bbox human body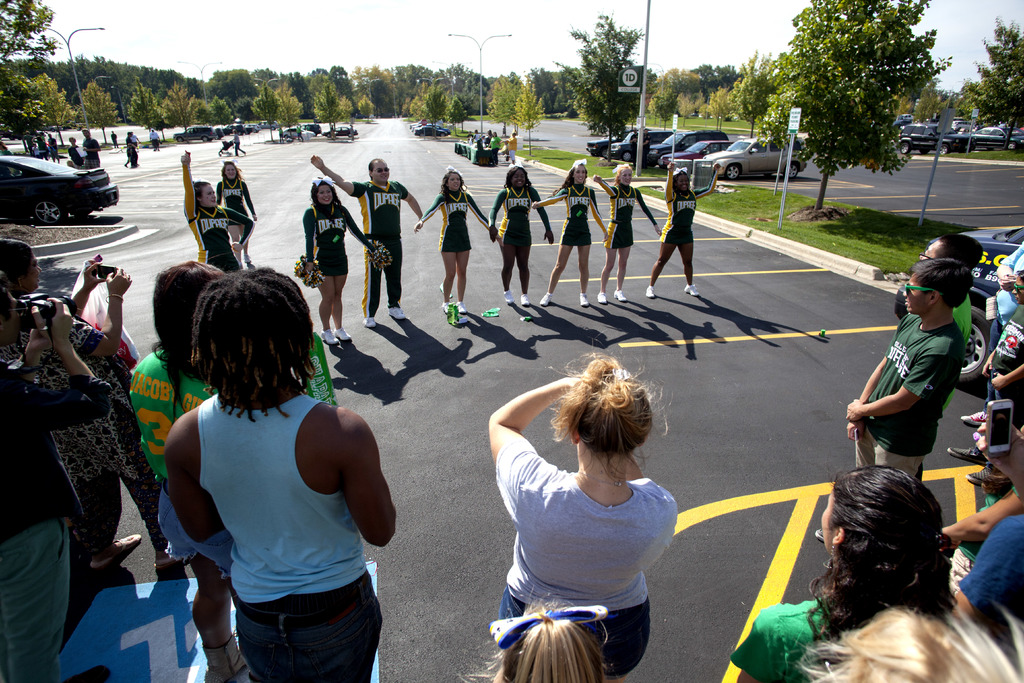
108, 135, 118, 148
